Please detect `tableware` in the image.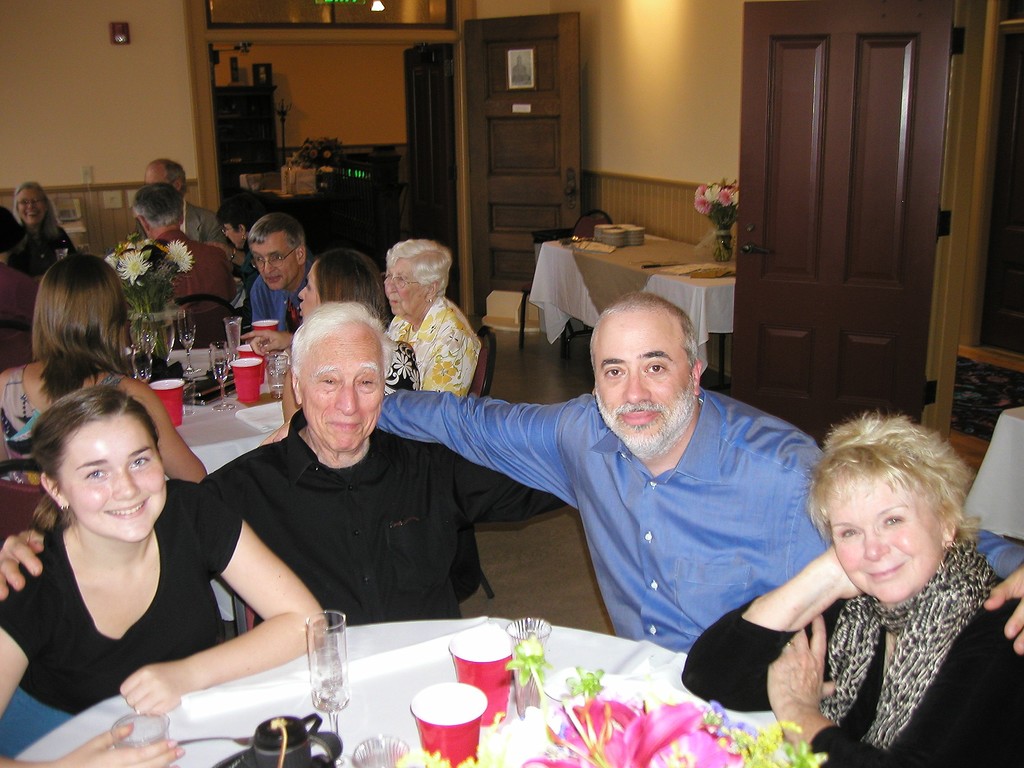
[504,616,553,719].
